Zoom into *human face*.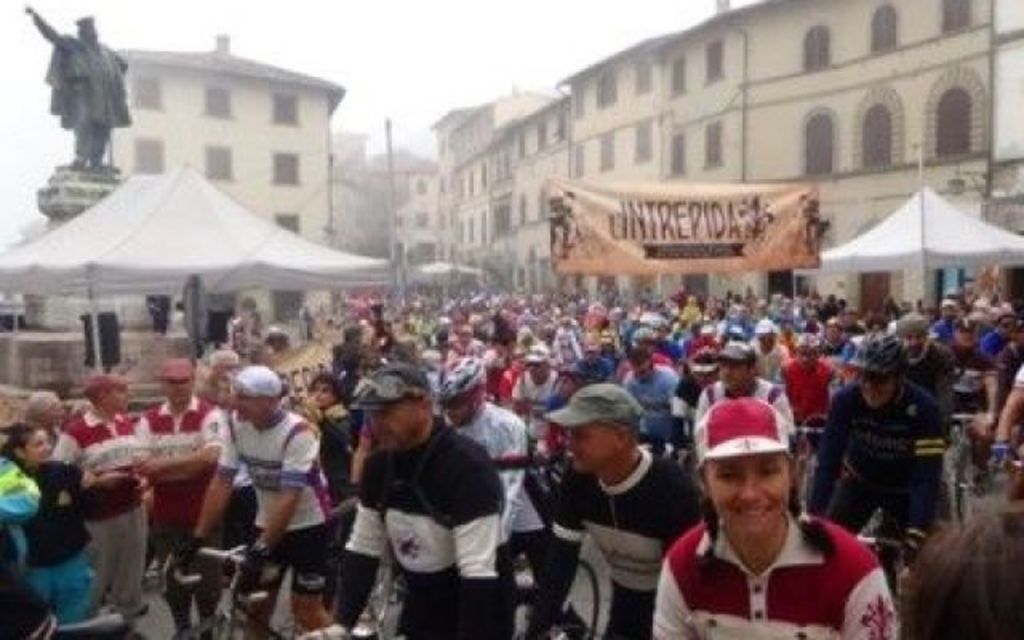
Zoom target: <box>24,429,50,462</box>.
